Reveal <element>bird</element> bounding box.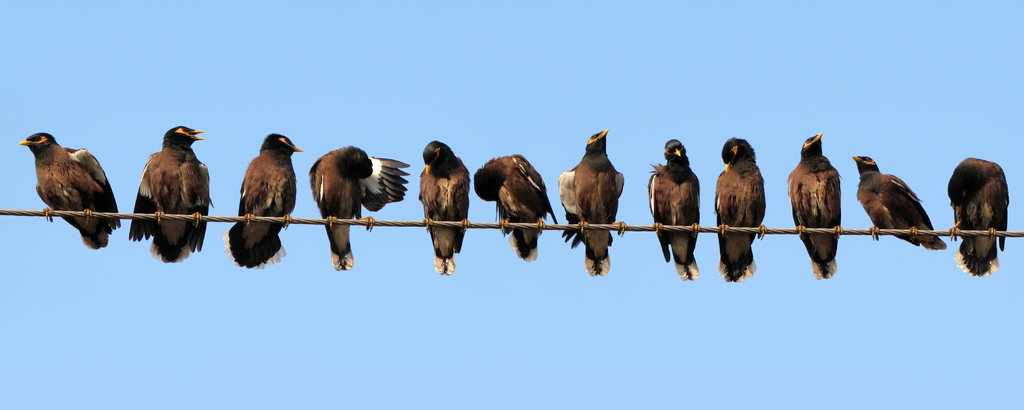
Revealed: BBox(227, 127, 303, 275).
